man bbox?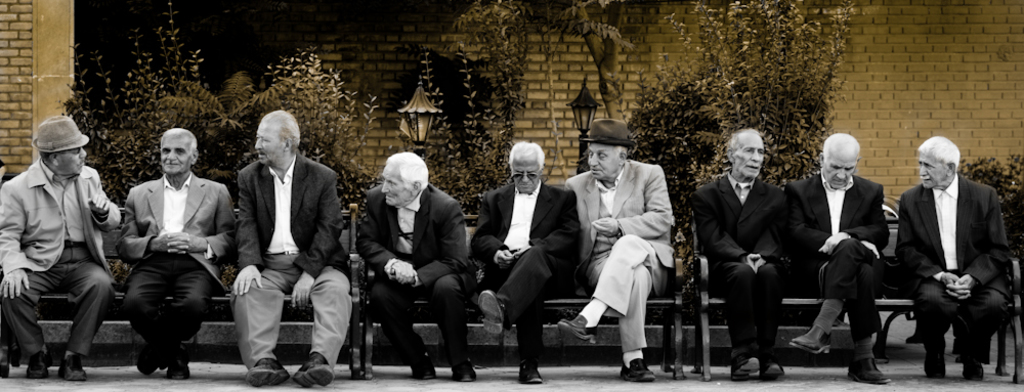
<box>793,130,889,384</box>
